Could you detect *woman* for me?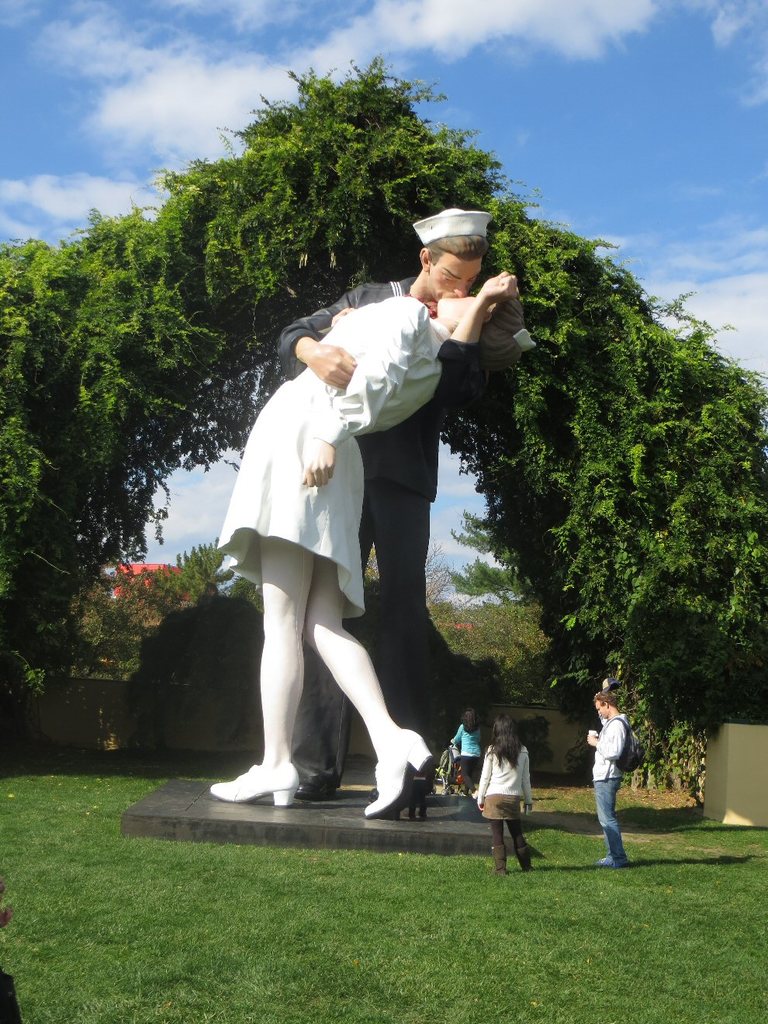
Detection result: select_region(474, 717, 536, 876).
